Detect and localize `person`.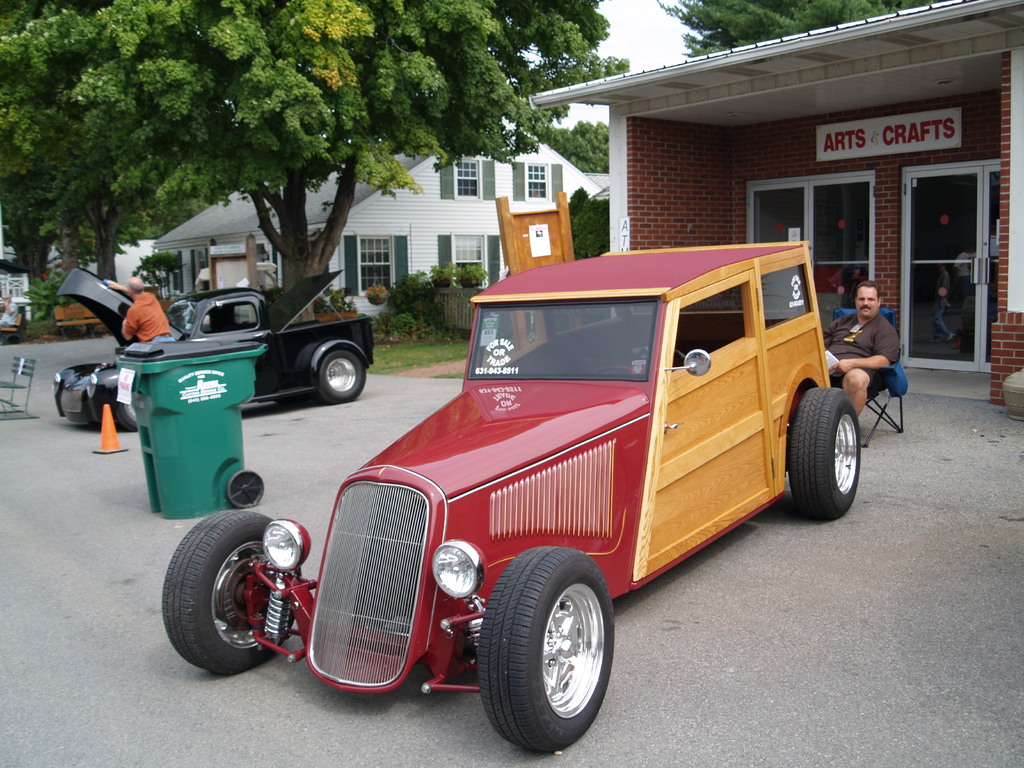
Localized at bbox(817, 278, 911, 412).
